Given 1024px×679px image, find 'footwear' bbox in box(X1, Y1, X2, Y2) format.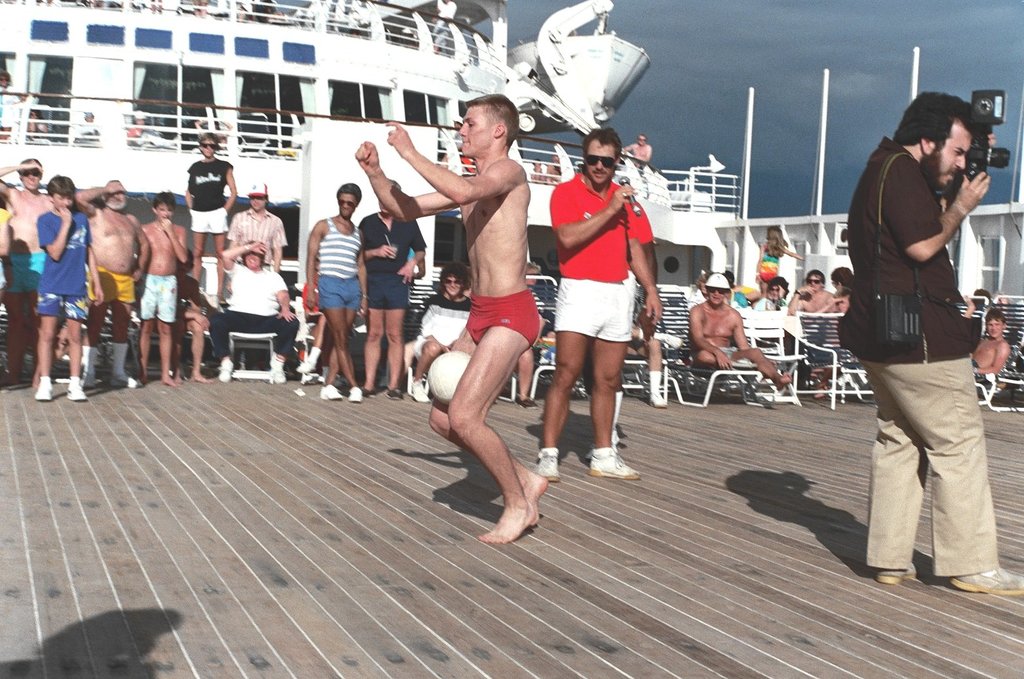
box(217, 358, 232, 386).
